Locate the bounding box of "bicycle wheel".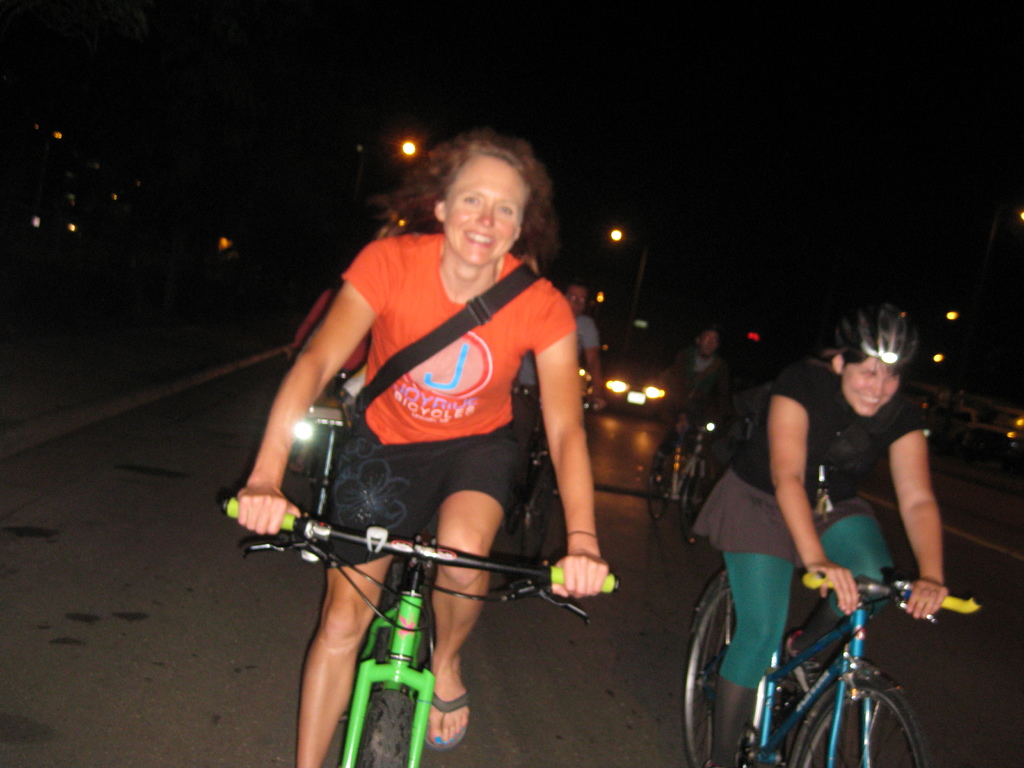
Bounding box: bbox=[678, 454, 718, 547].
